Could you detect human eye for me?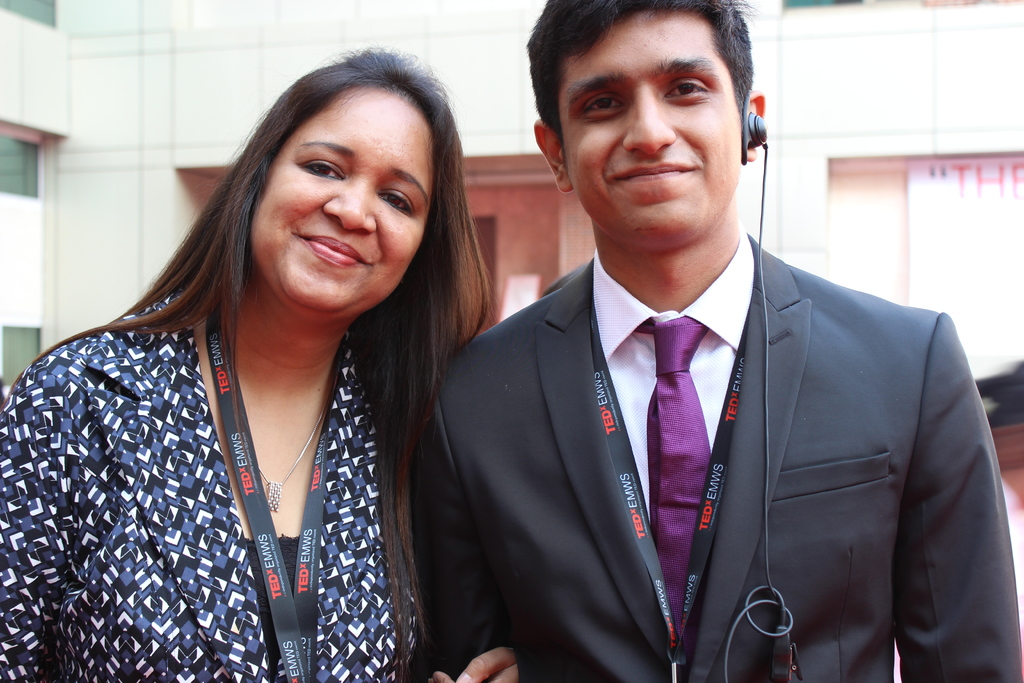
Detection result: left=292, top=160, right=348, bottom=181.
